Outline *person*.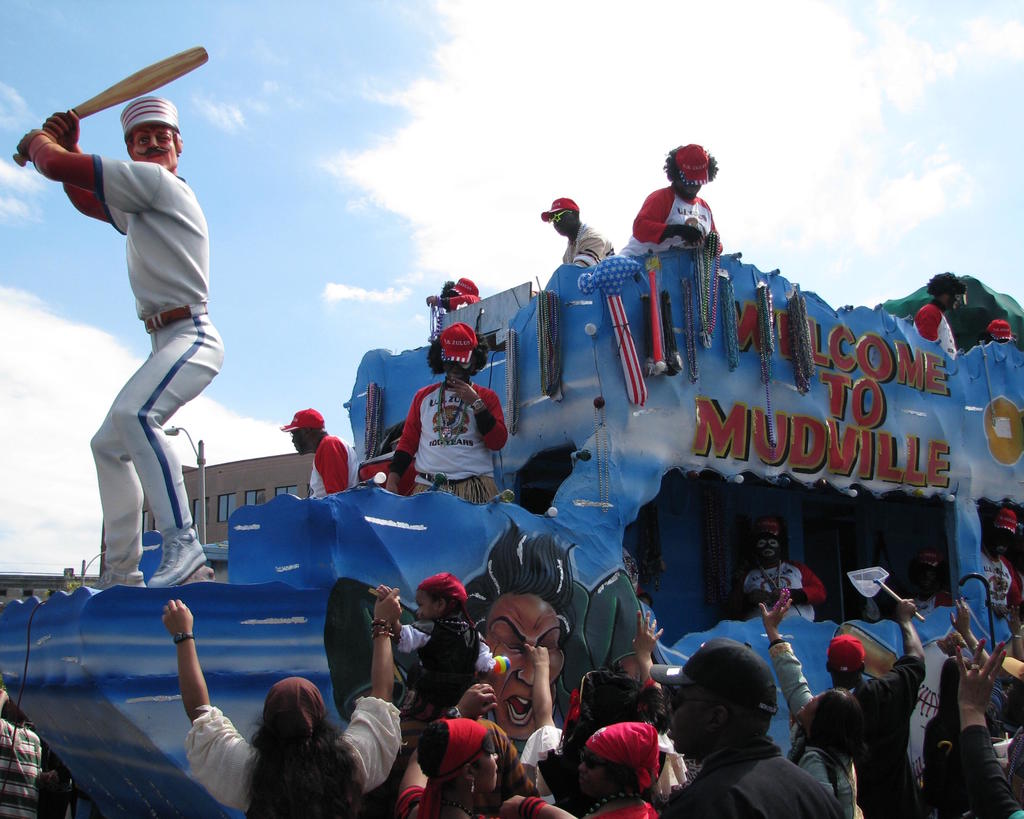
Outline: 911 270 959 363.
